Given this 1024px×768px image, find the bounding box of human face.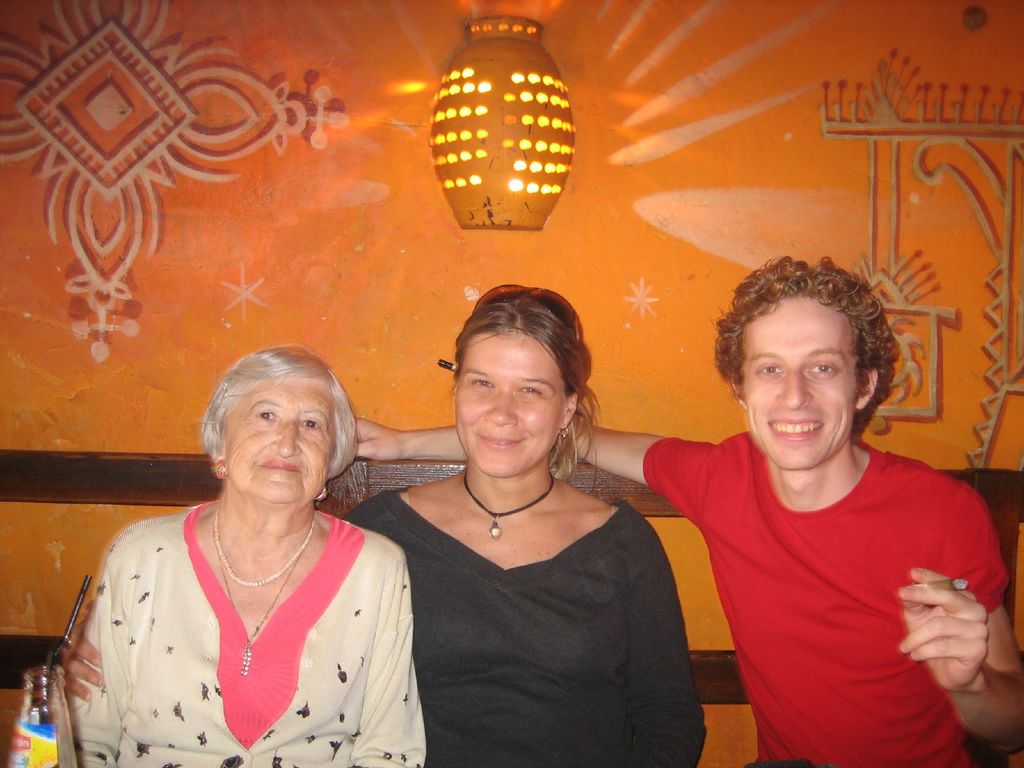
pyautogui.locateOnScreen(748, 301, 860, 467).
